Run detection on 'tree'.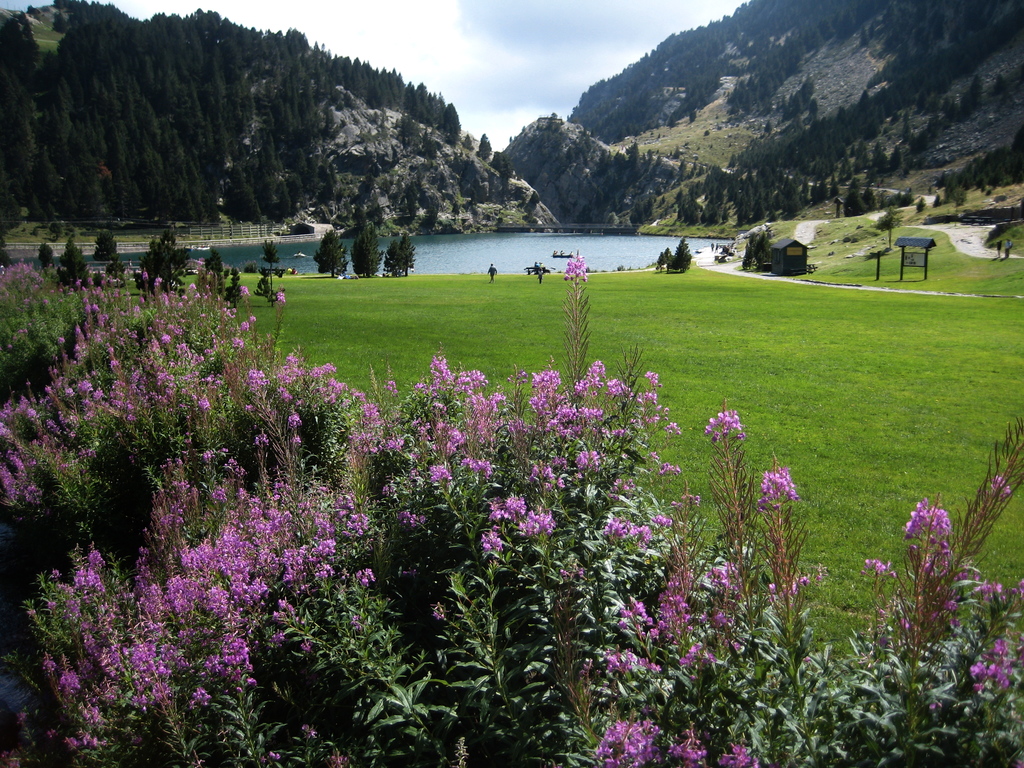
Result: [left=315, top=229, right=348, bottom=278].
